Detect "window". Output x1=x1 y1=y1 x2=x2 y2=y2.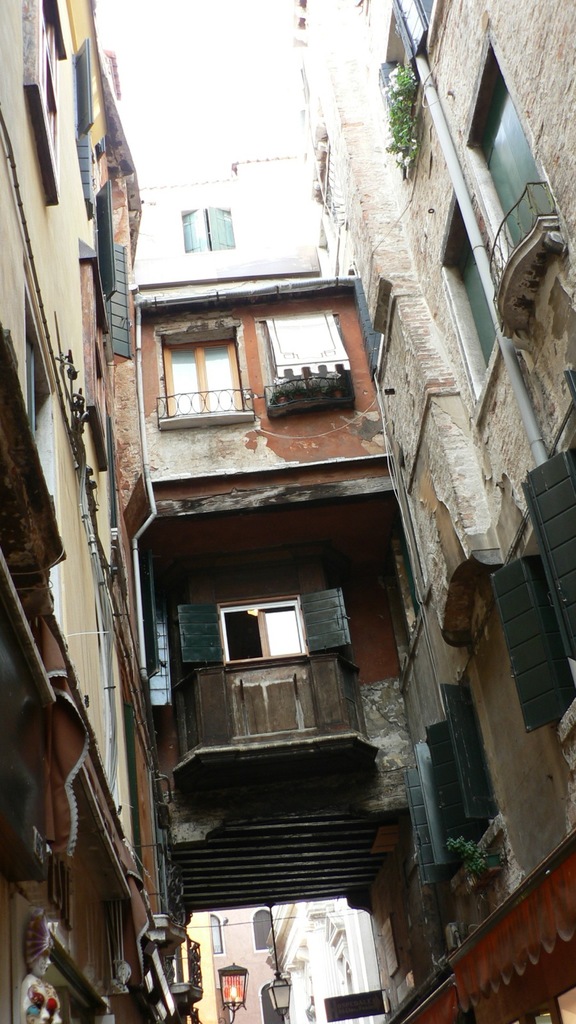
x1=148 y1=302 x2=251 y2=428.
